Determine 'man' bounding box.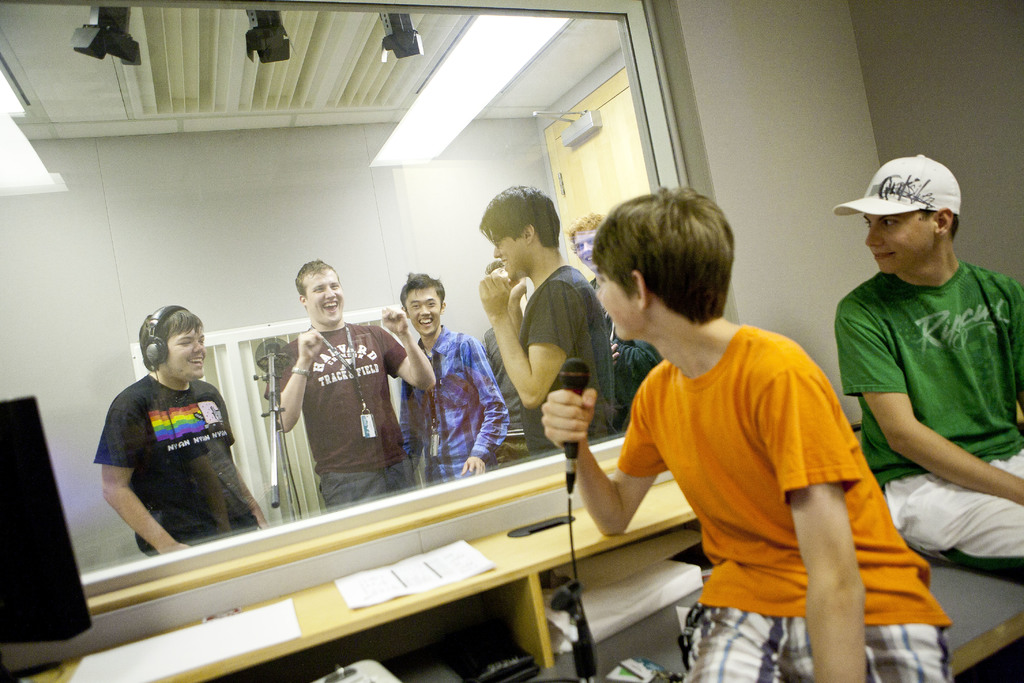
Determined: 538/181/958/682.
